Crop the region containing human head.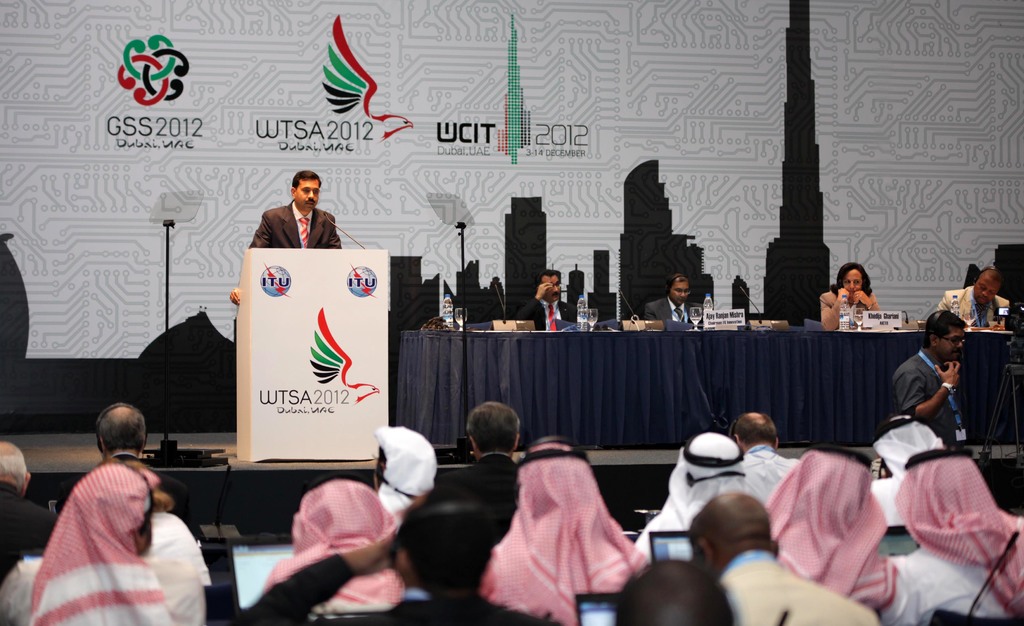
Crop region: detection(892, 447, 1005, 549).
